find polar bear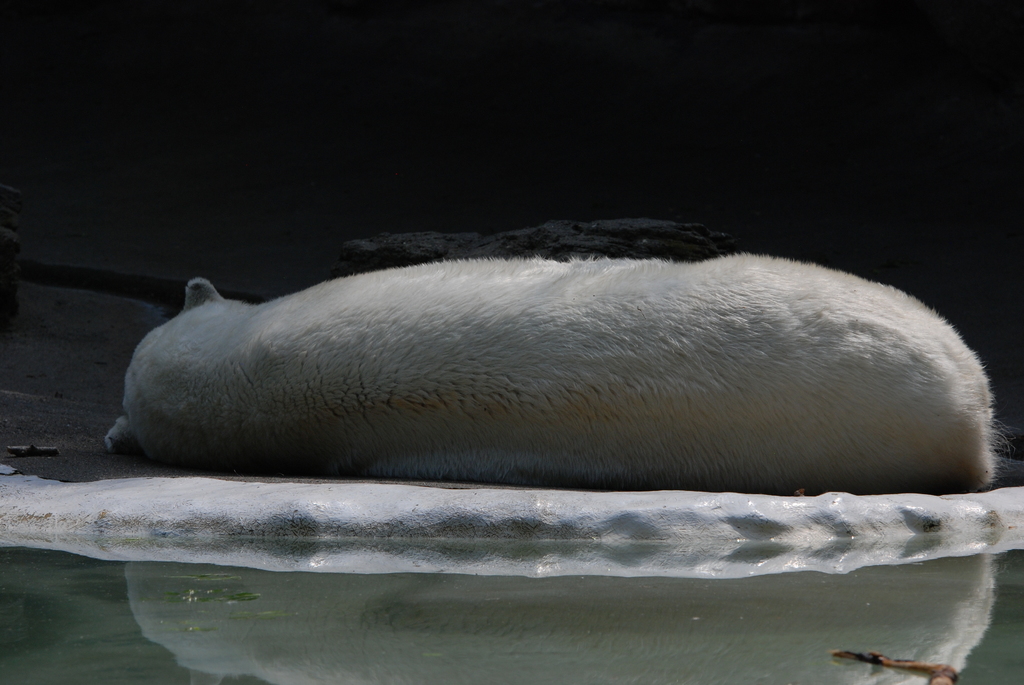
pyautogui.locateOnScreen(104, 252, 1003, 497)
